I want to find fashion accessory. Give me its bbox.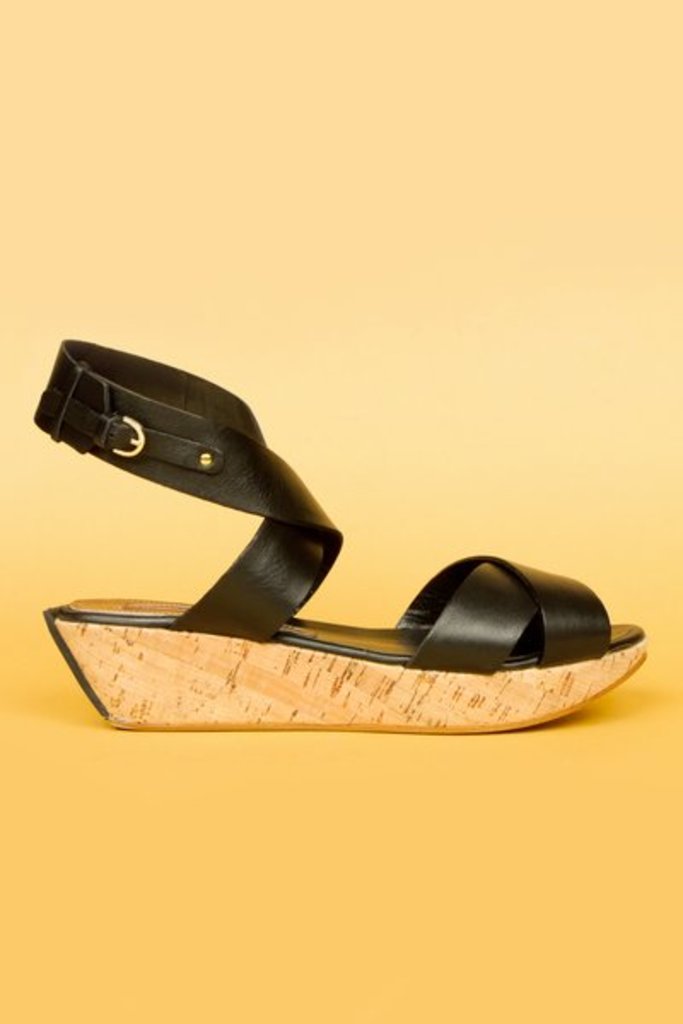
{"left": 32, "top": 335, "right": 645, "bottom": 729}.
